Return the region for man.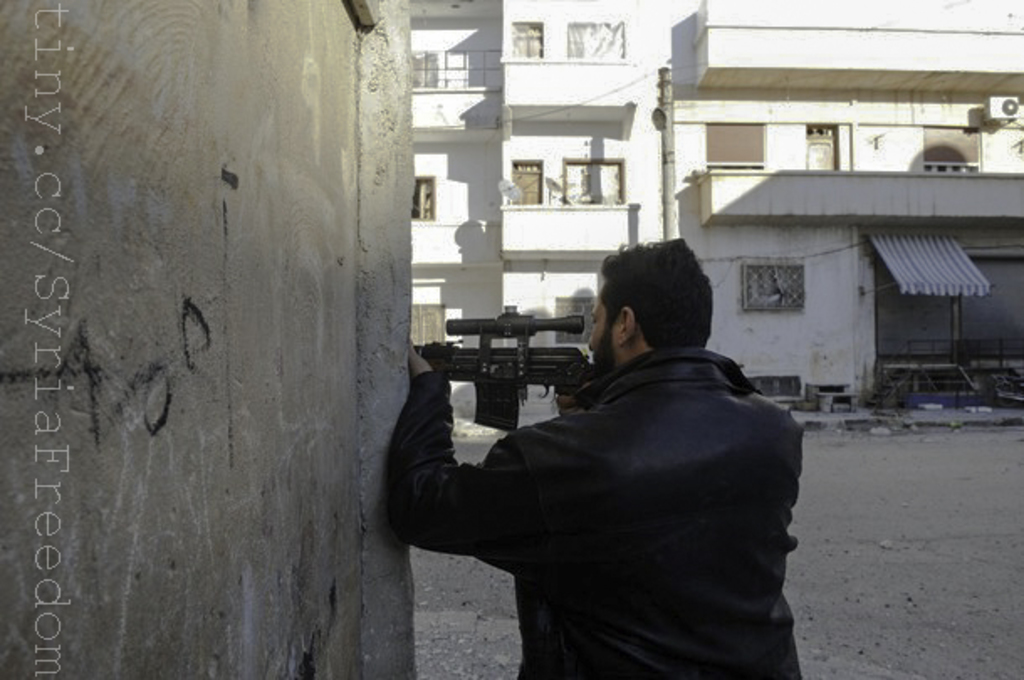
[left=398, top=232, right=809, bottom=670].
